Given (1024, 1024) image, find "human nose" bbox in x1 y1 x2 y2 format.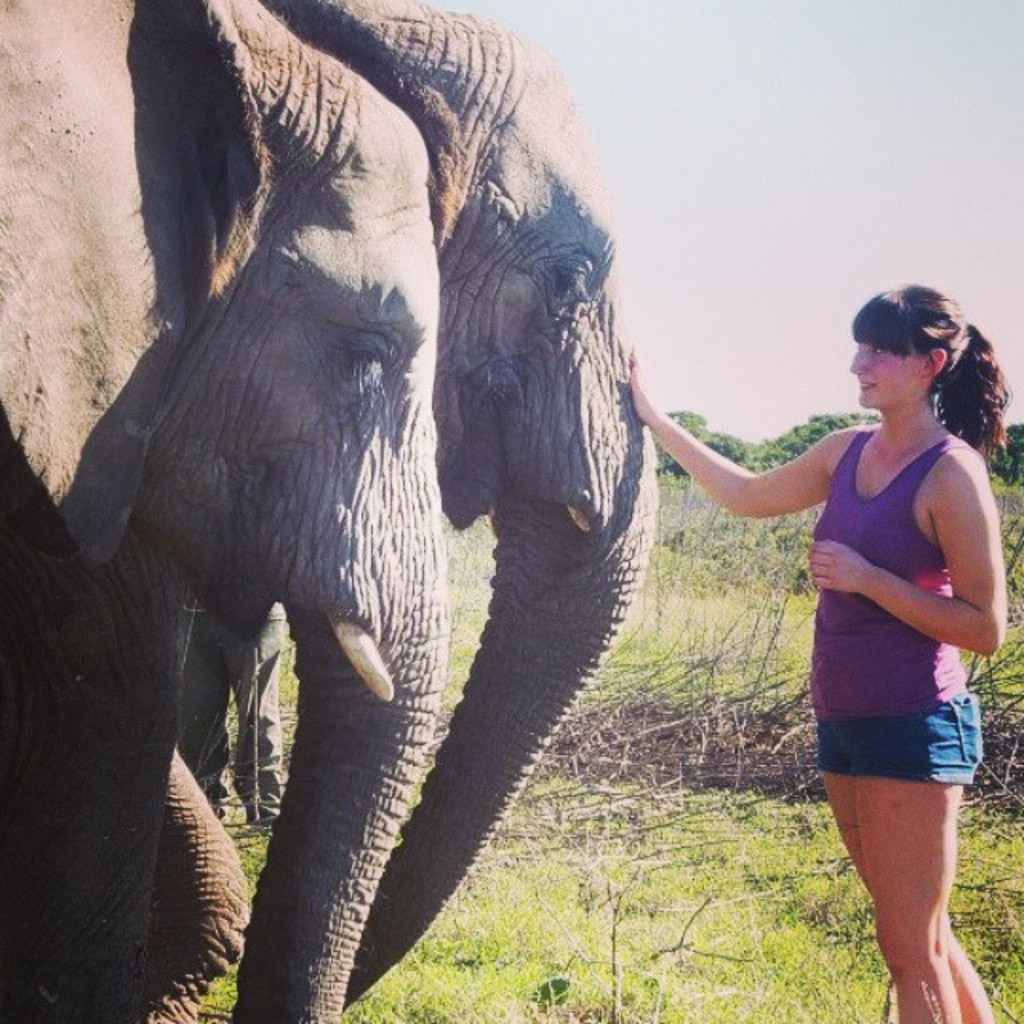
848 344 878 378.
